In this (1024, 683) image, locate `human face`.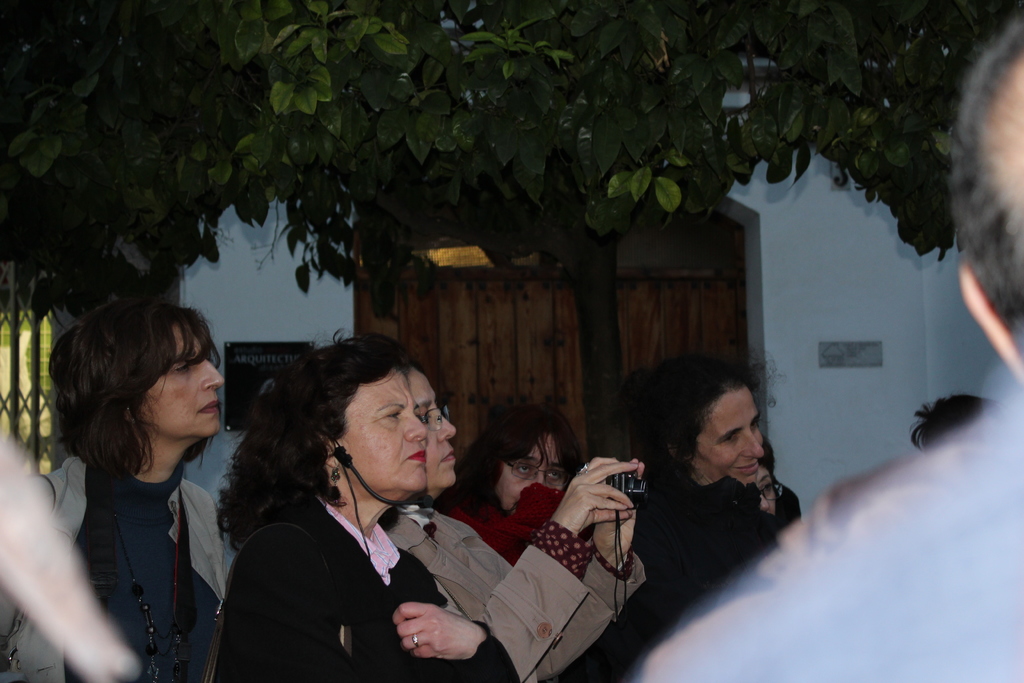
Bounding box: l=409, t=371, r=458, b=491.
